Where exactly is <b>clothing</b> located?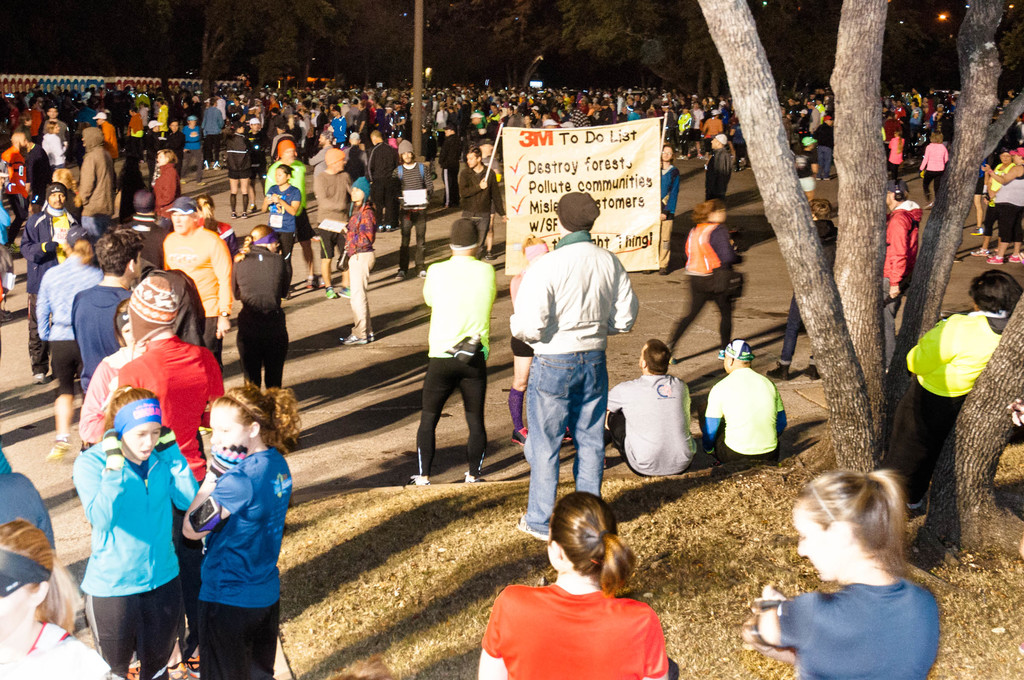
Its bounding box is bbox=(903, 310, 1009, 503).
